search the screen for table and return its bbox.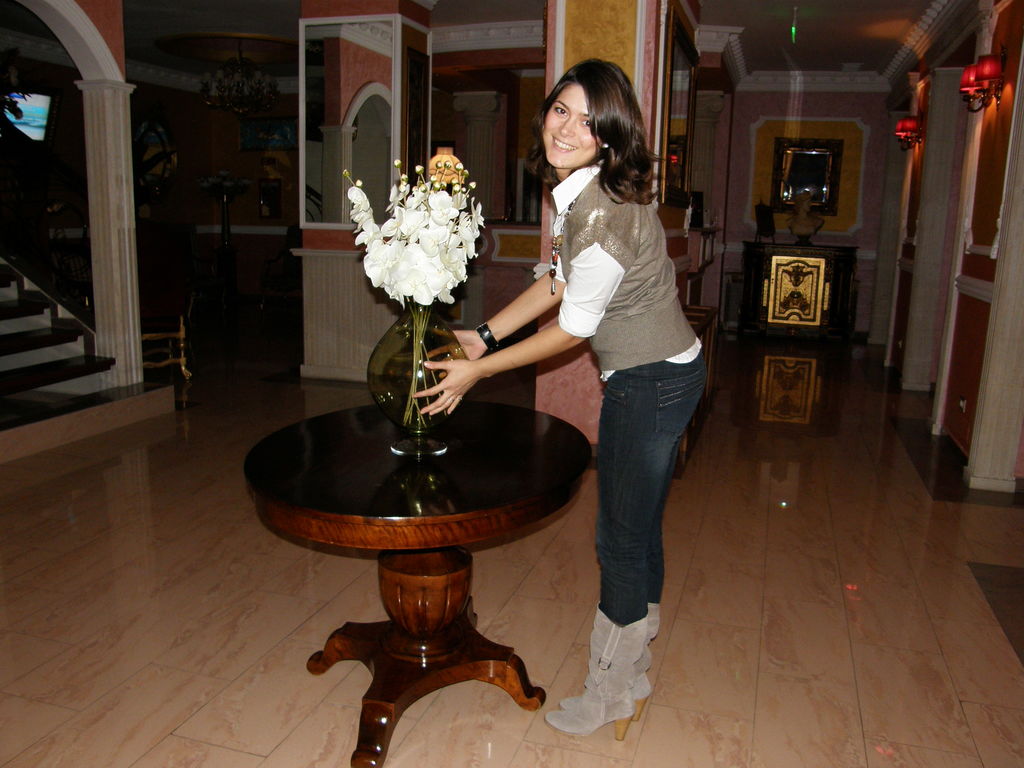
Found: Rect(240, 321, 621, 736).
